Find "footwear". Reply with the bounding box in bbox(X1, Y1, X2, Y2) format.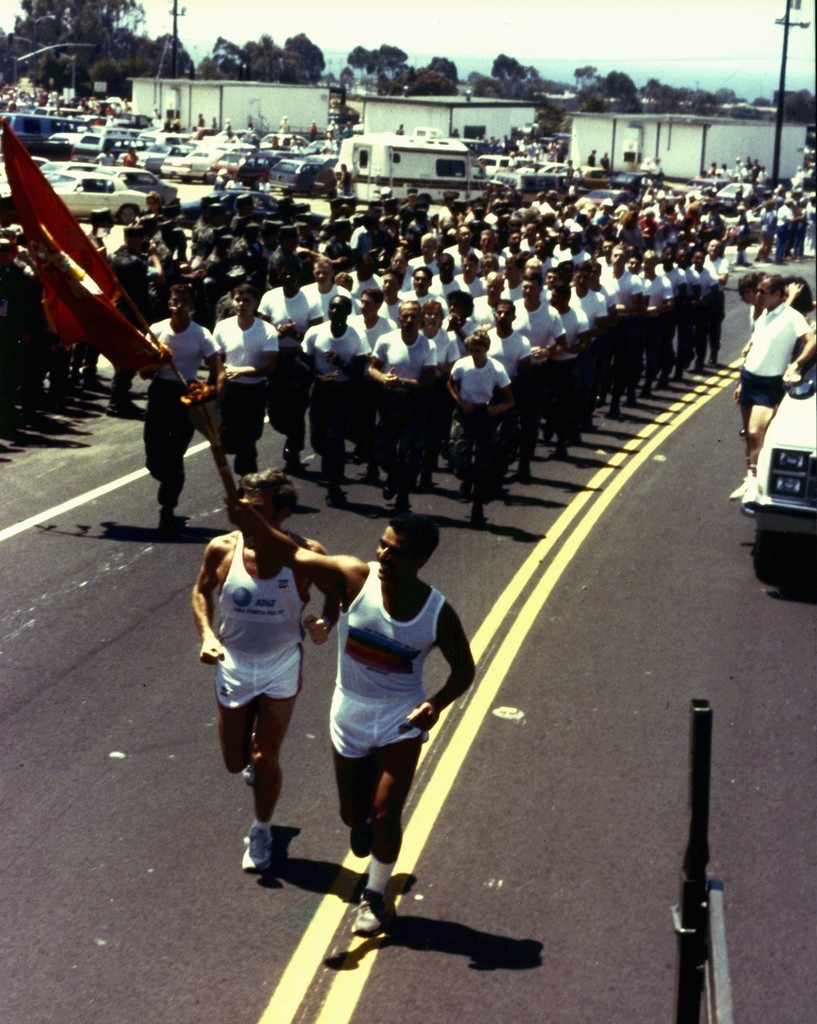
bbox(725, 476, 747, 504).
